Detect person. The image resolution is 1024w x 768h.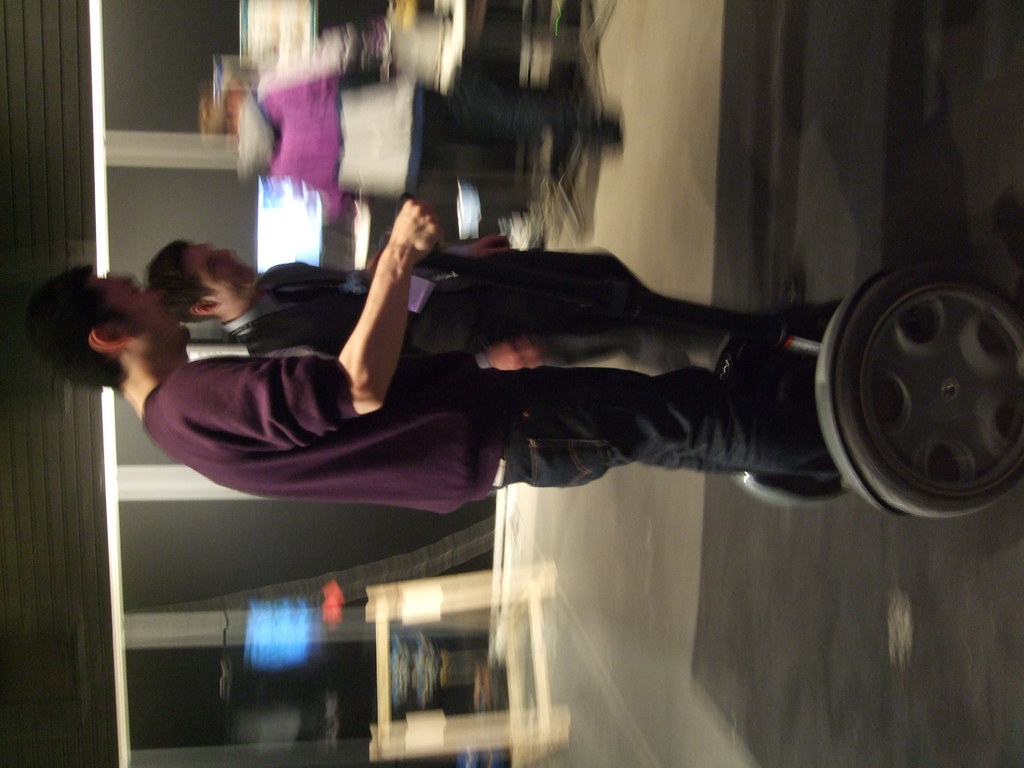
22 198 844 515.
